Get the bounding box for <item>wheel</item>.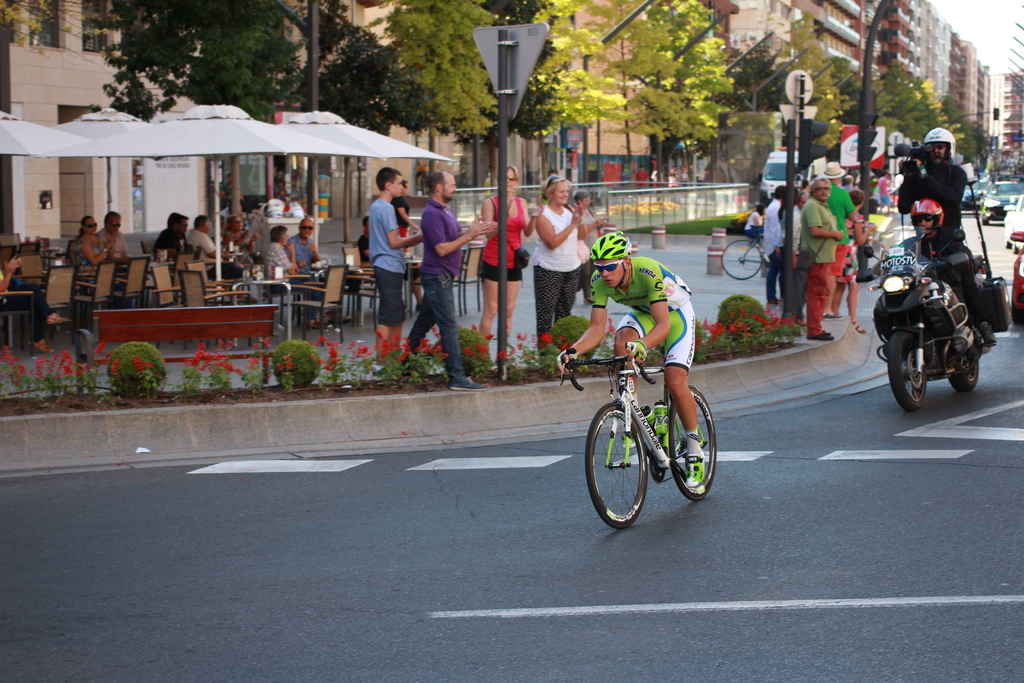
{"left": 982, "top": 215, "right": 990, "bottom": 226}.
